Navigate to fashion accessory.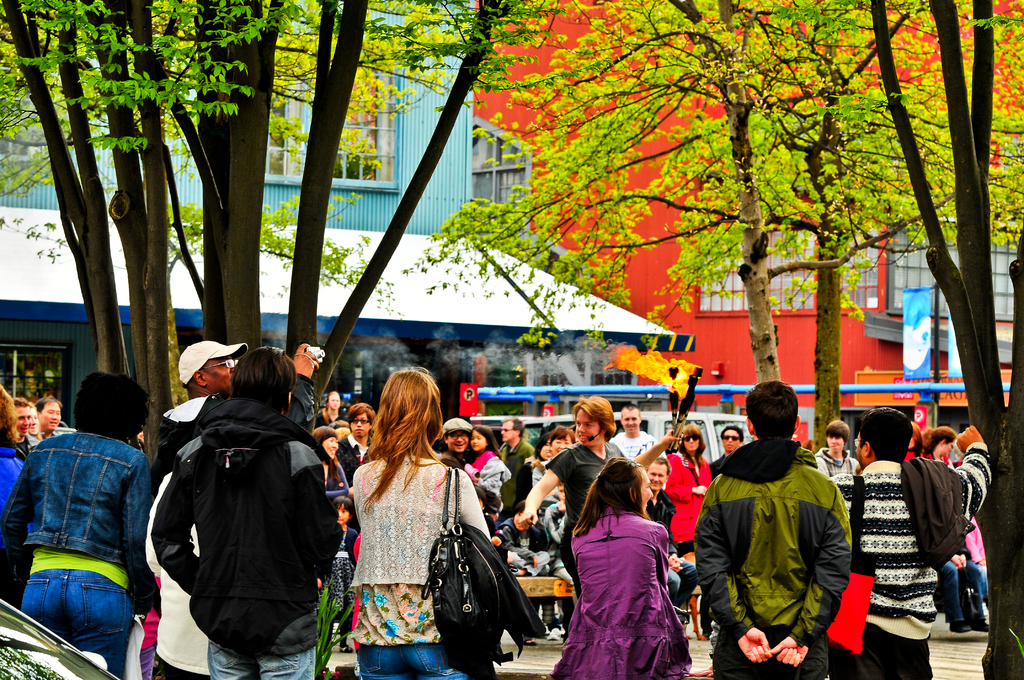
Navigation target: {"x1": 323, "y1": 401, "x2": 332, "y2": 409}.
